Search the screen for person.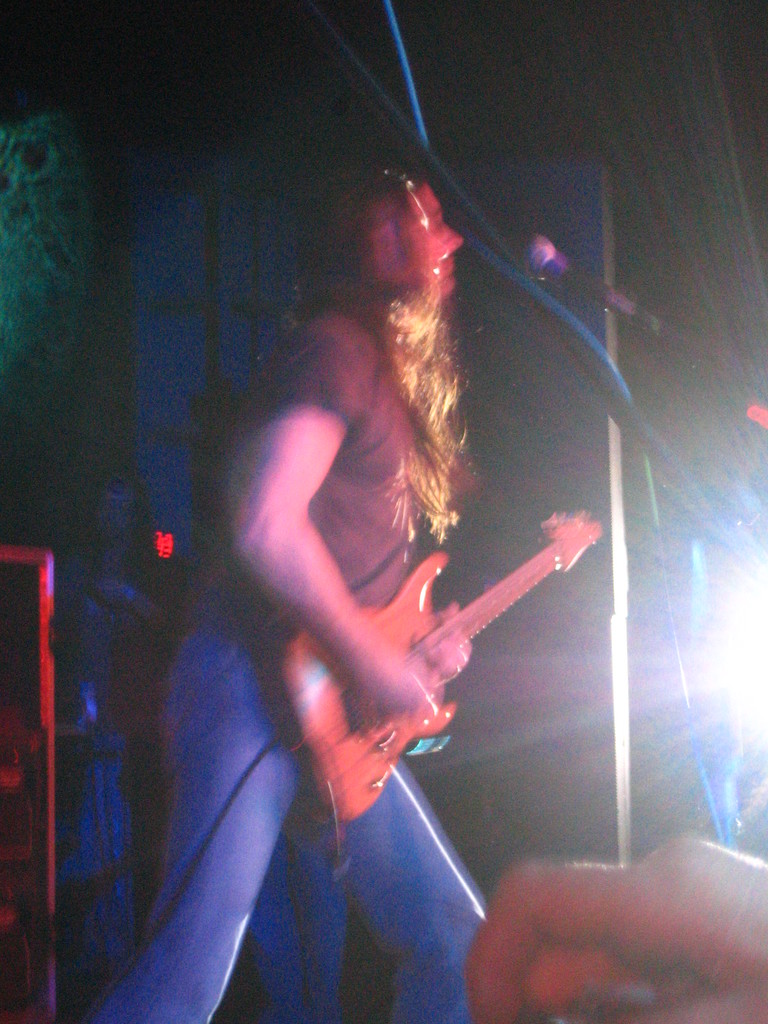
Found at detection(106, 83, 634, 1023).
